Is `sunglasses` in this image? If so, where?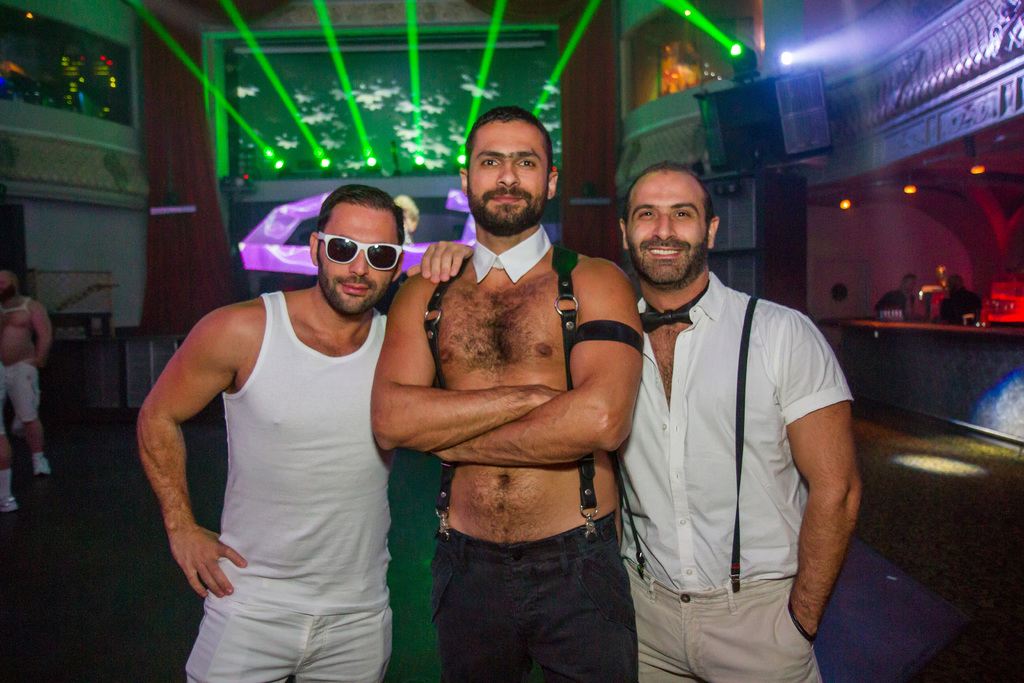
Yes, at 321/233/404/269.
